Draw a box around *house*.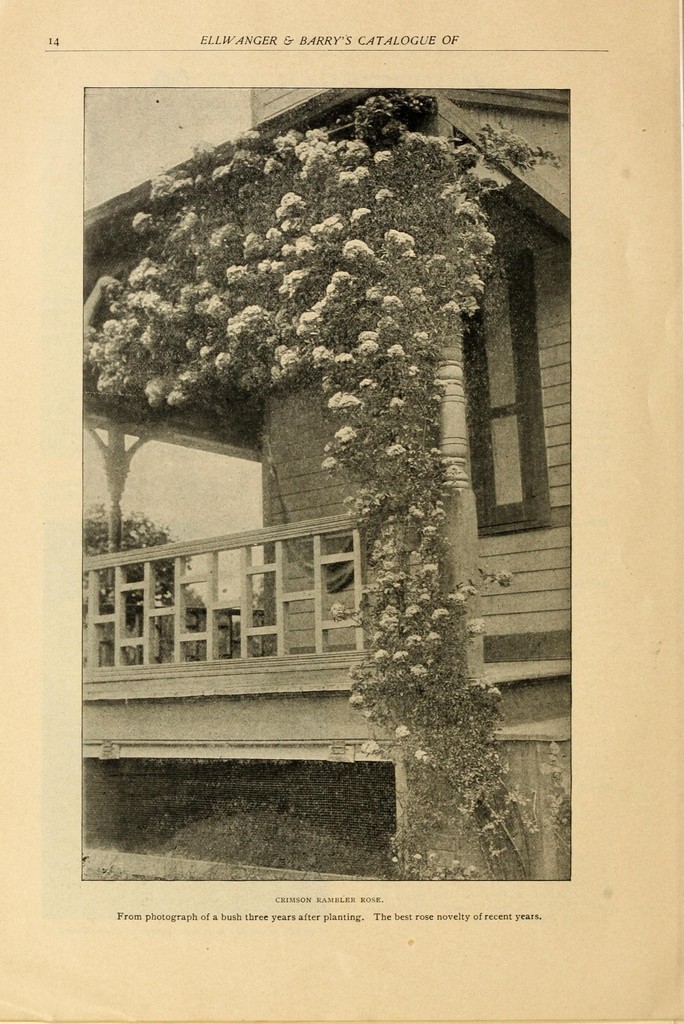
pyautogui.locateOnScreen(77, 83, 573, 883).
